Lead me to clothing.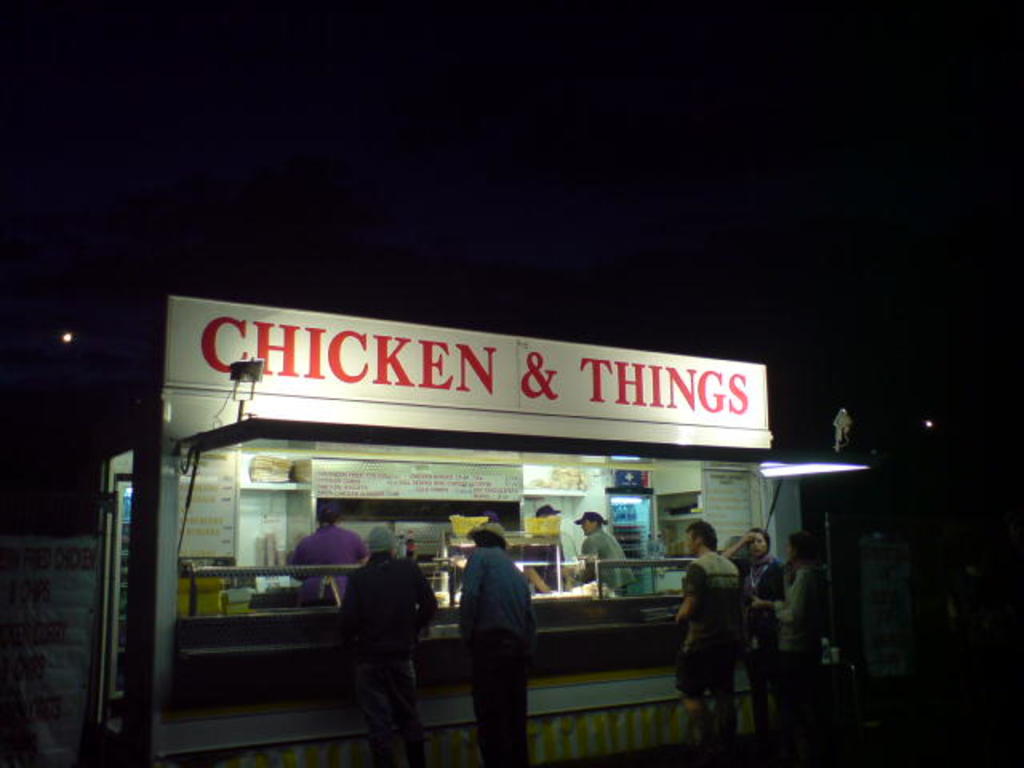
Lead to Rect(443, 517, 539, 739).
